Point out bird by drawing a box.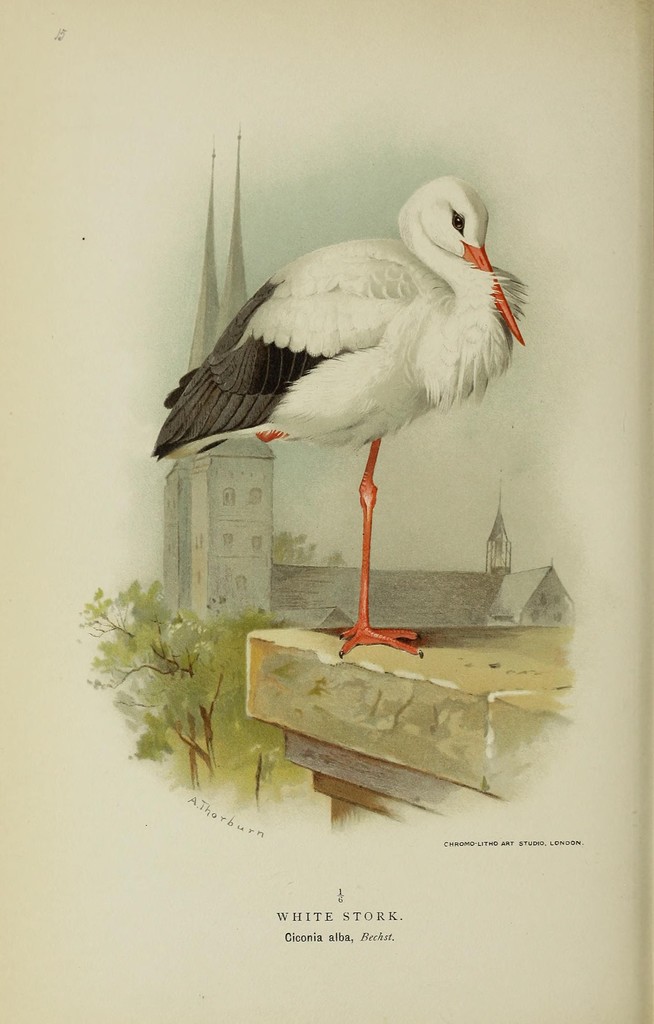
select_region(152, 167, 534, 612).
